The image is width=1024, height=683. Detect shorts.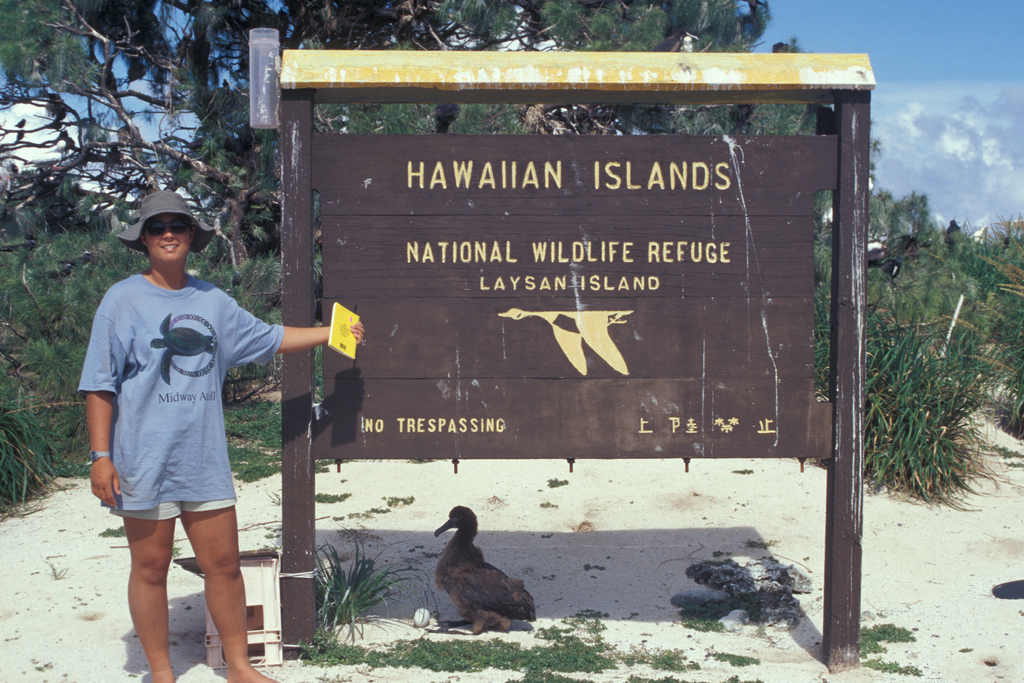
Detection: 115 486 251 532.
